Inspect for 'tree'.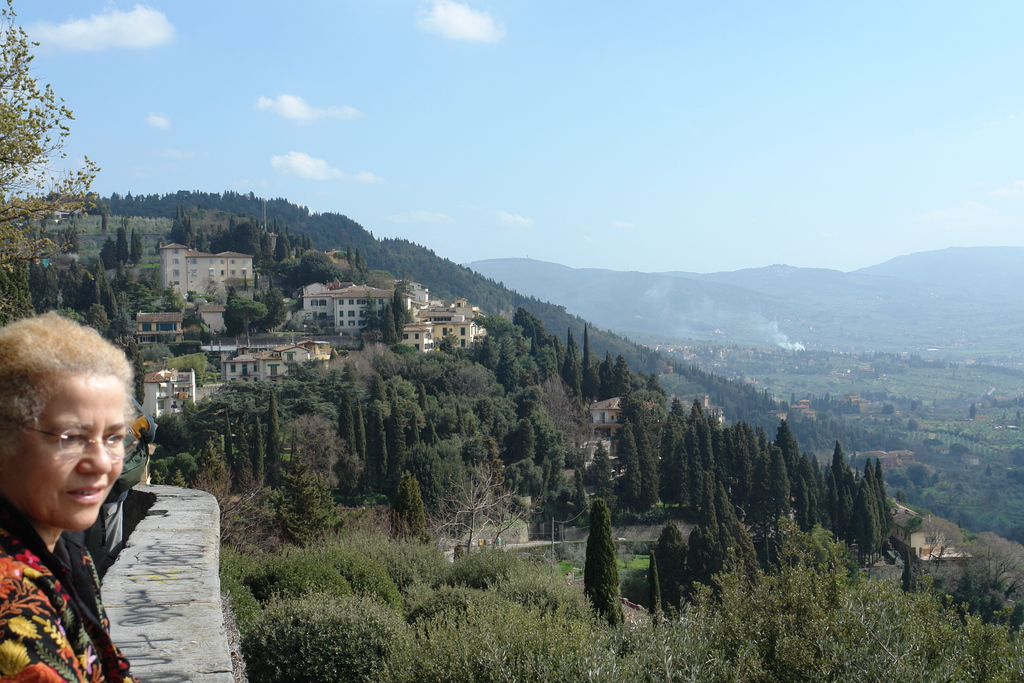
Inspection: (x1=687, y1=501, x2=717, y2=582).
